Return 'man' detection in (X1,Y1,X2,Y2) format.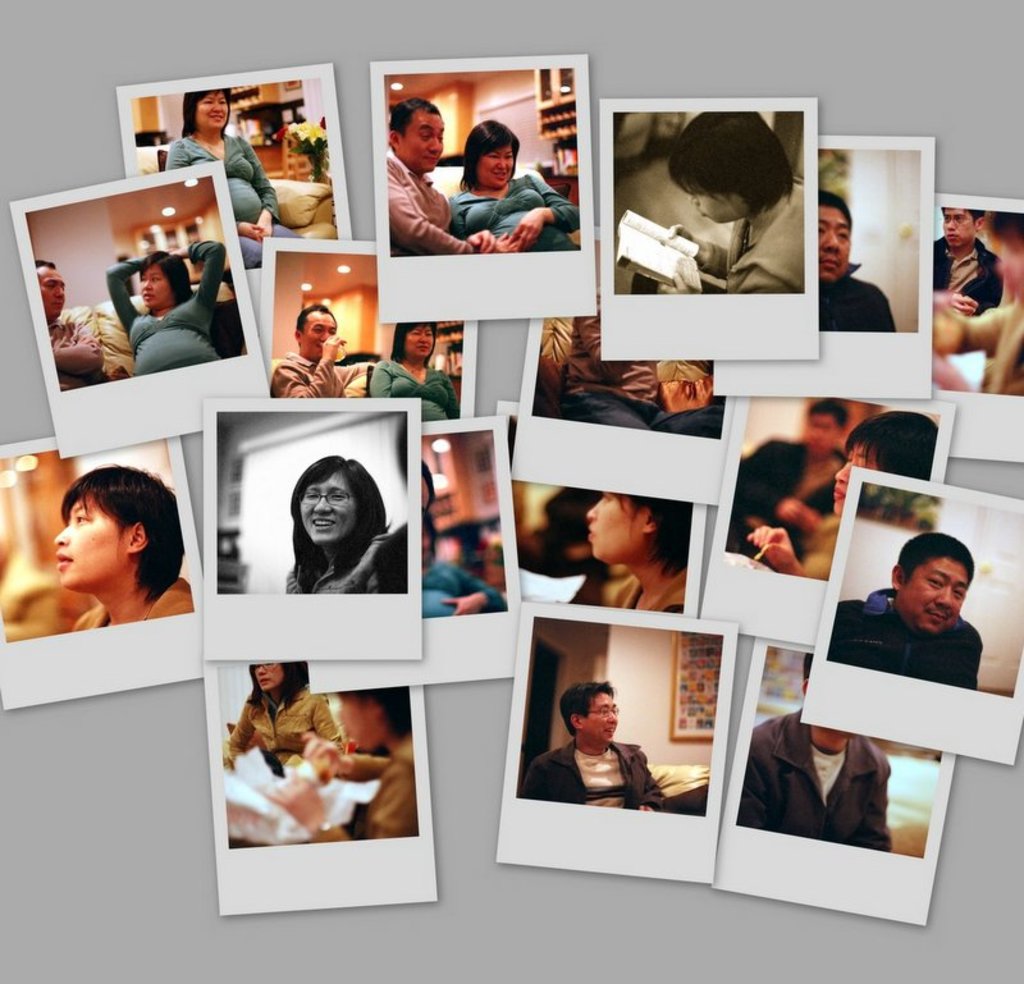
(520,678,668,818).
